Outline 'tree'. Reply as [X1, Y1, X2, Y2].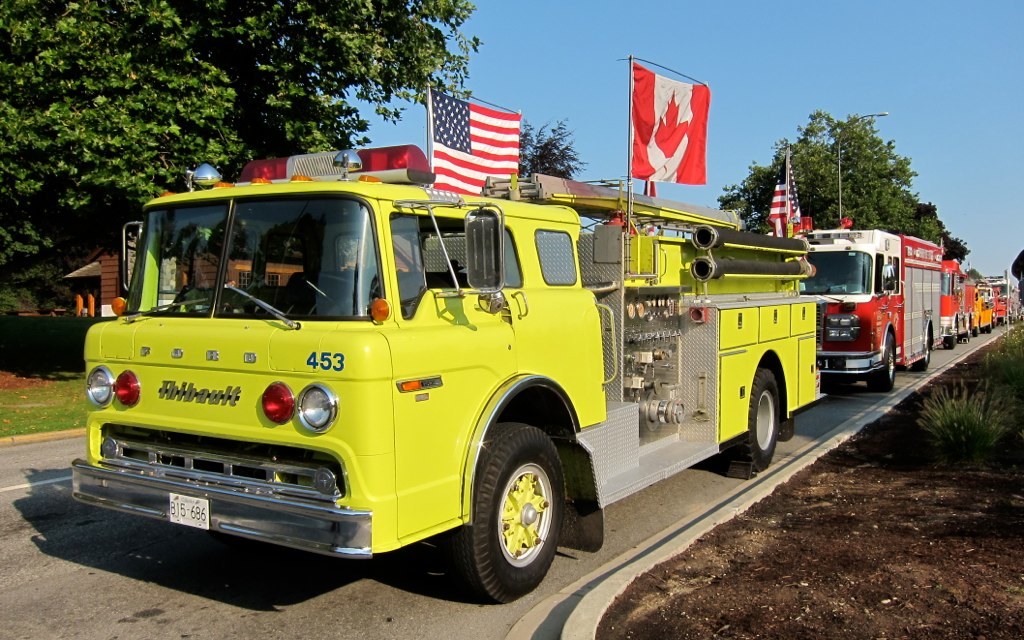
[515, 117, 586, 176].
